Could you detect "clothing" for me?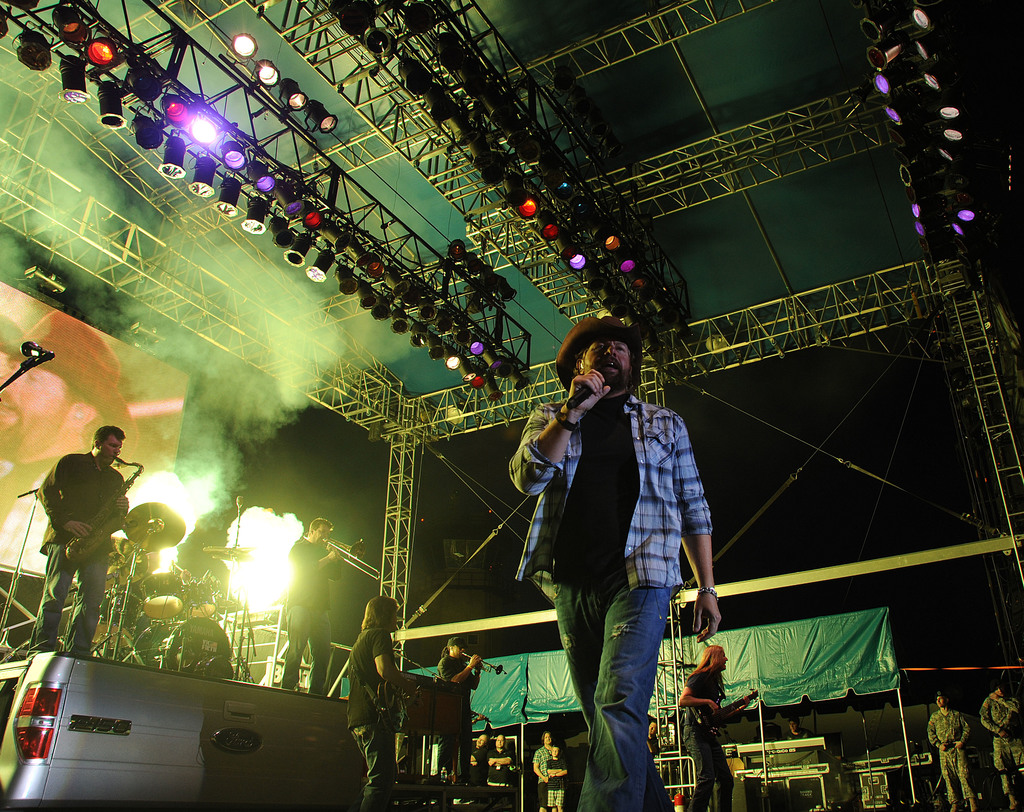
Detection result: Rect(432, 651, 474, 783).
